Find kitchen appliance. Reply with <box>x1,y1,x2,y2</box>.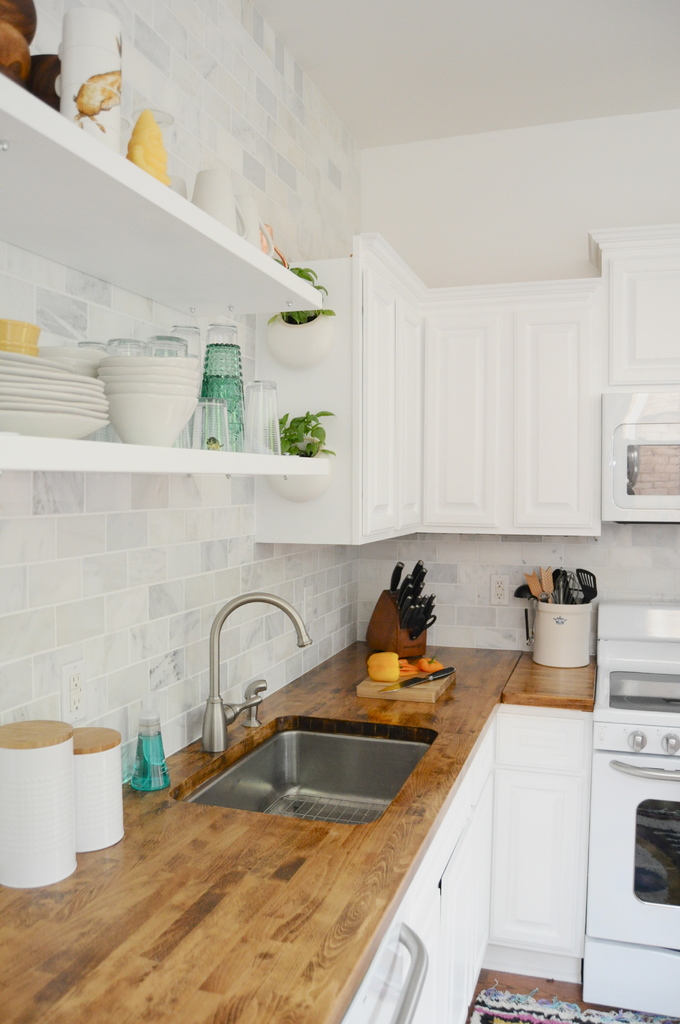
<box>580,596,679,1020</box>.
